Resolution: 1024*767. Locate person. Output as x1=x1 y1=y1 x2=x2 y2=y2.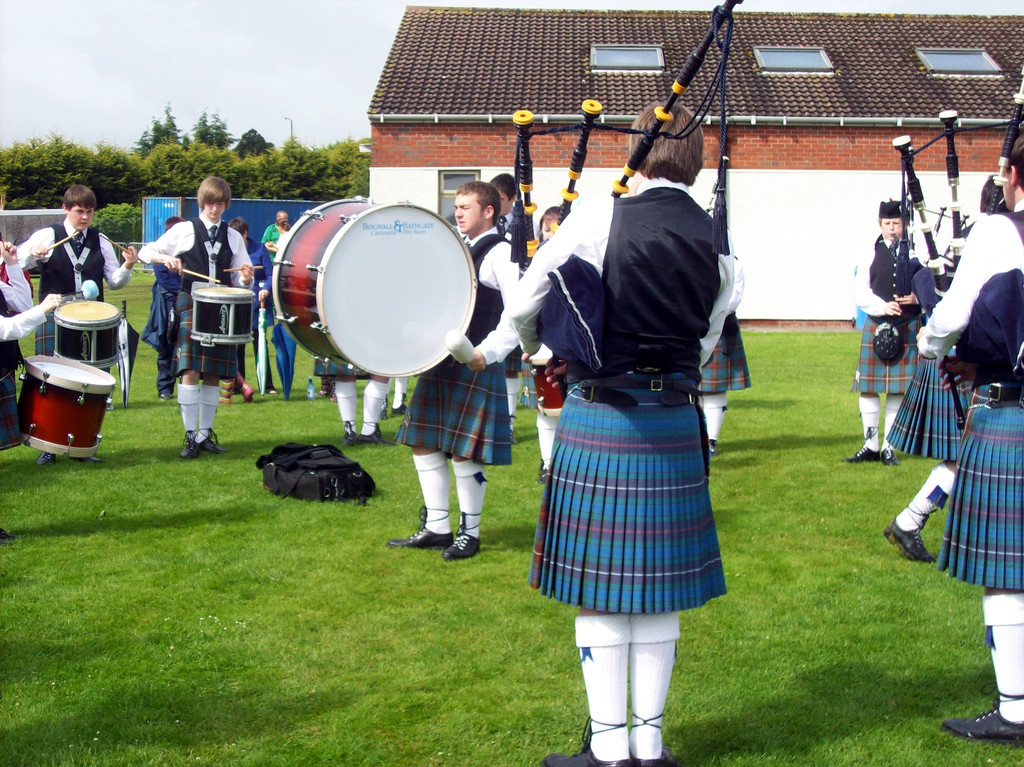
x1=846 y1=202 x2=923 y2=474.
